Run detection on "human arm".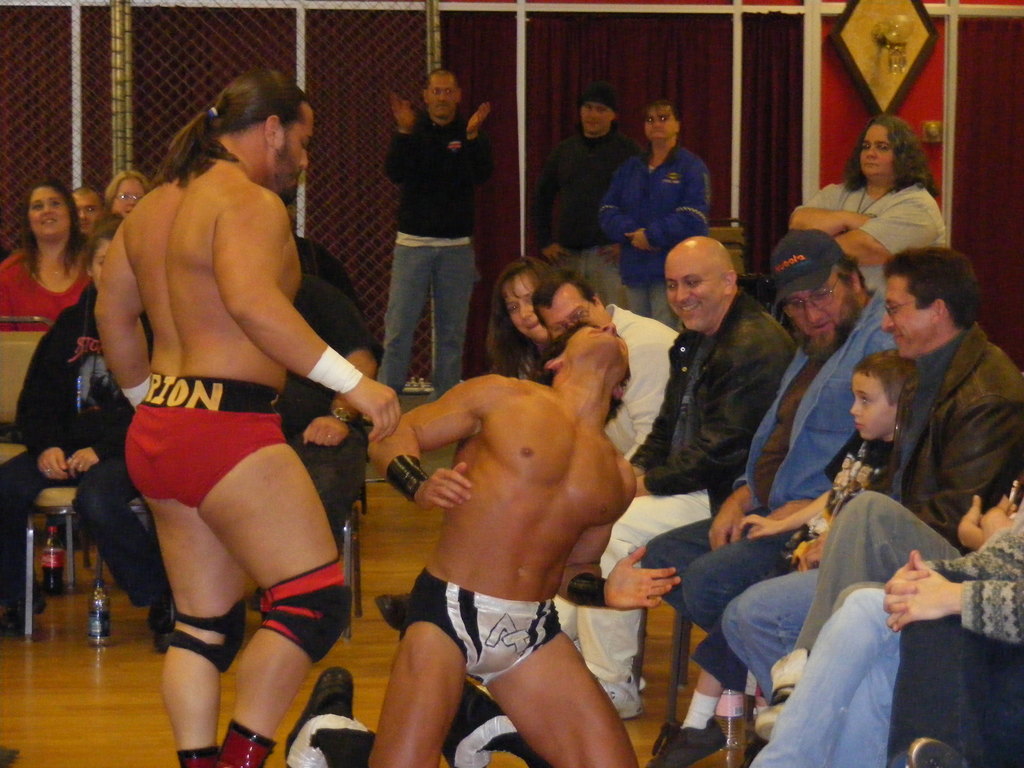
Result: left=632, top=346, right=791, bottom=504.
